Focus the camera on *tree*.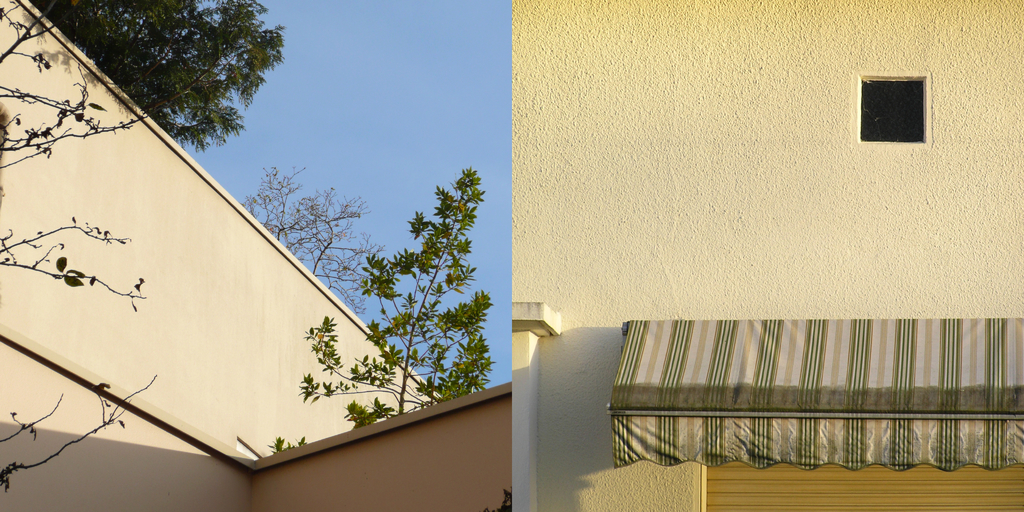
Focus region: Rect(18, 0, 295, 151).
